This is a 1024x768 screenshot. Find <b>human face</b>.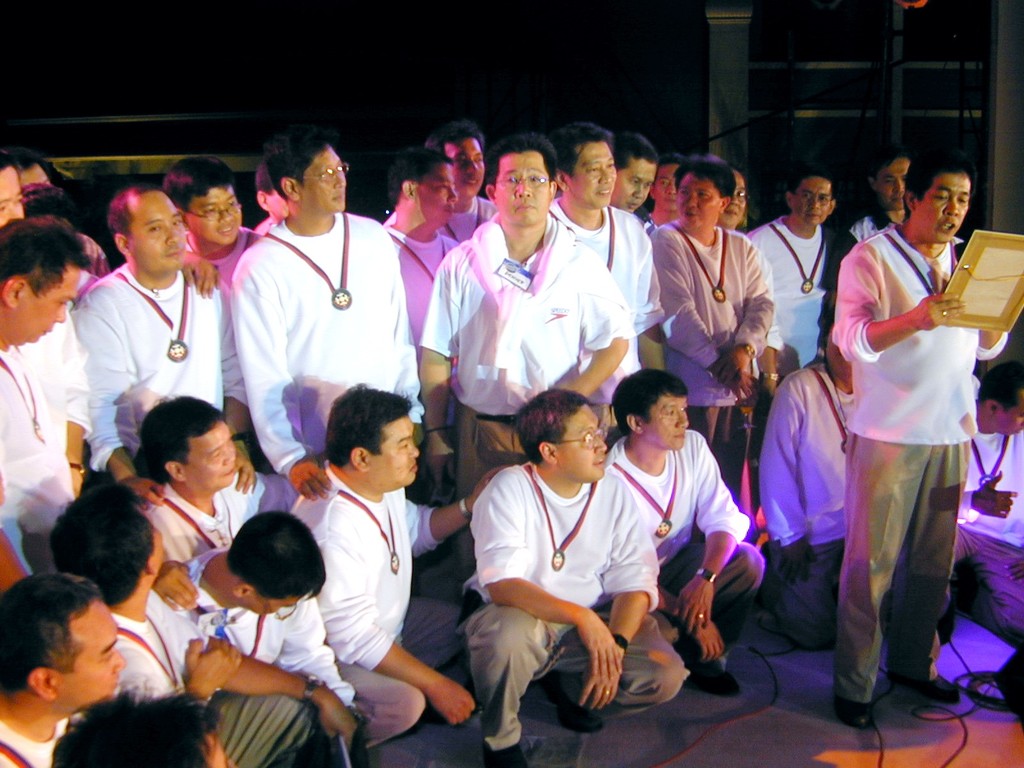
Bounding box: [x1=415, y1=167, x2=454, y2=217].
